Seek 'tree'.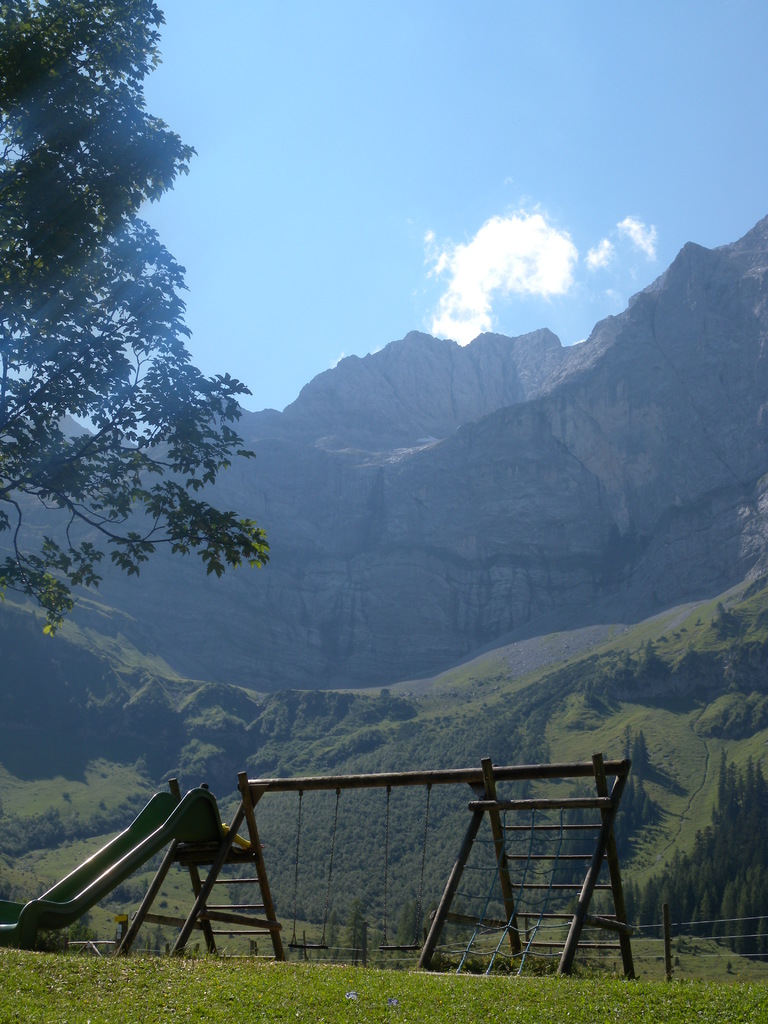
0:0:279:639.
